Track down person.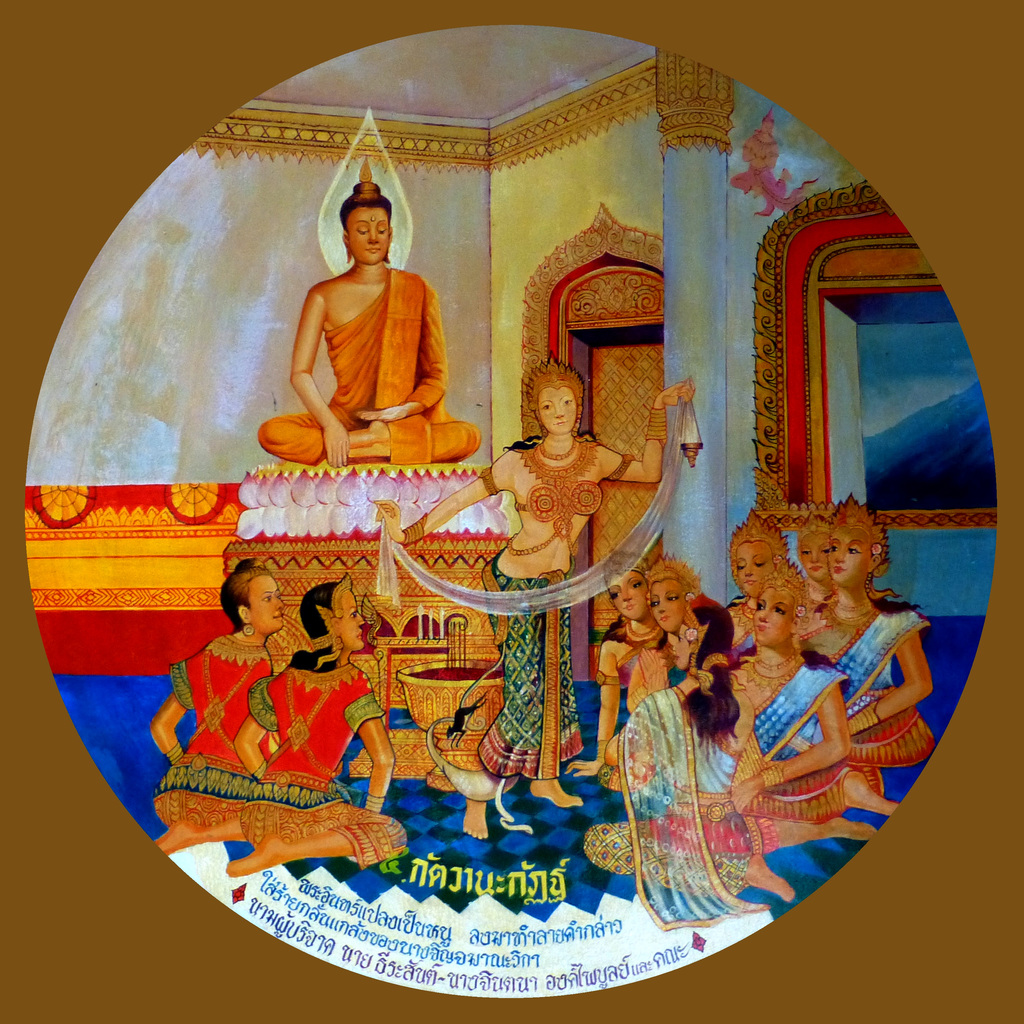
Tracked to x1=789, y1=503, x2=842, y2=612.
